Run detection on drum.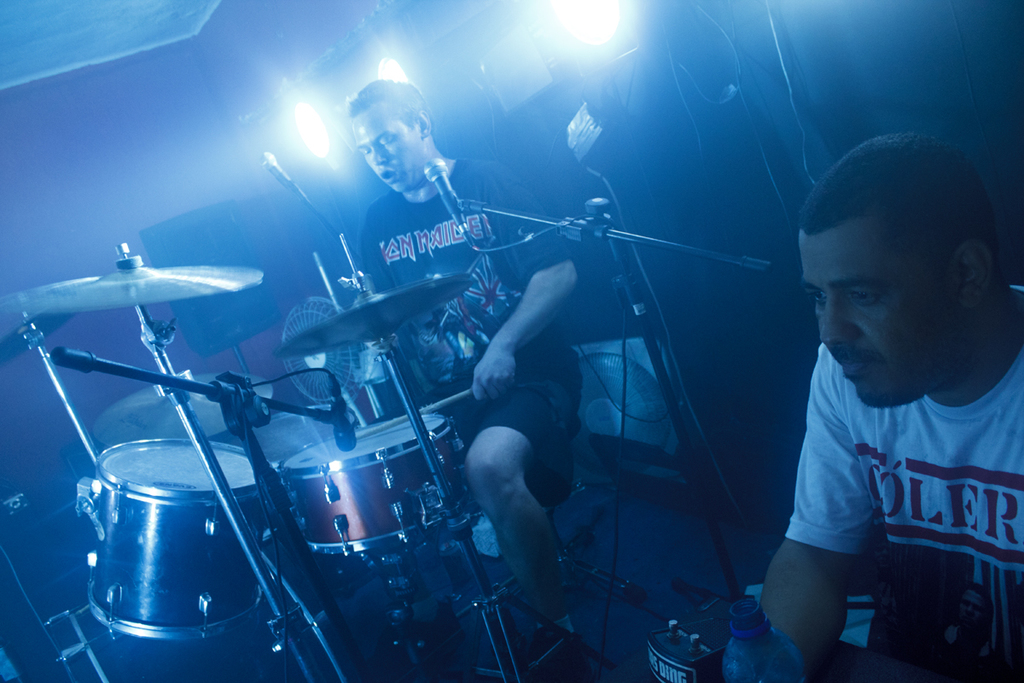
Result: detection(73, 434, 282, 641).
